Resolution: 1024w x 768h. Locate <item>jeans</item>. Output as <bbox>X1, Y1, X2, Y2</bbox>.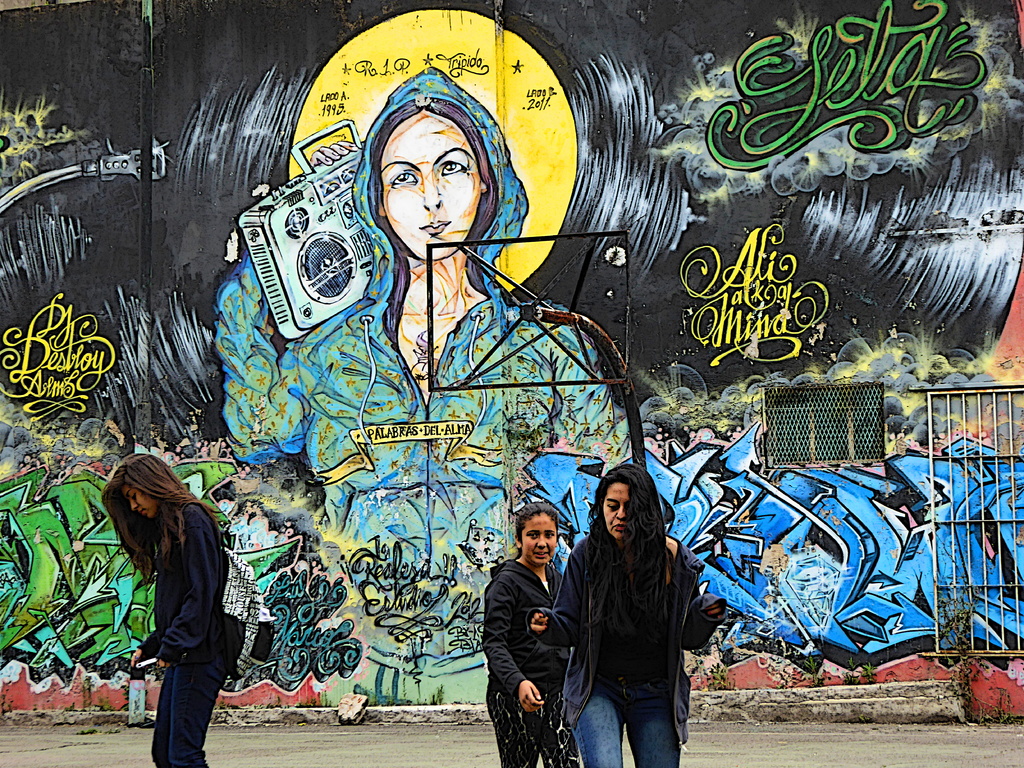
<bbox>155, 655, 223, 765</bbox>.
